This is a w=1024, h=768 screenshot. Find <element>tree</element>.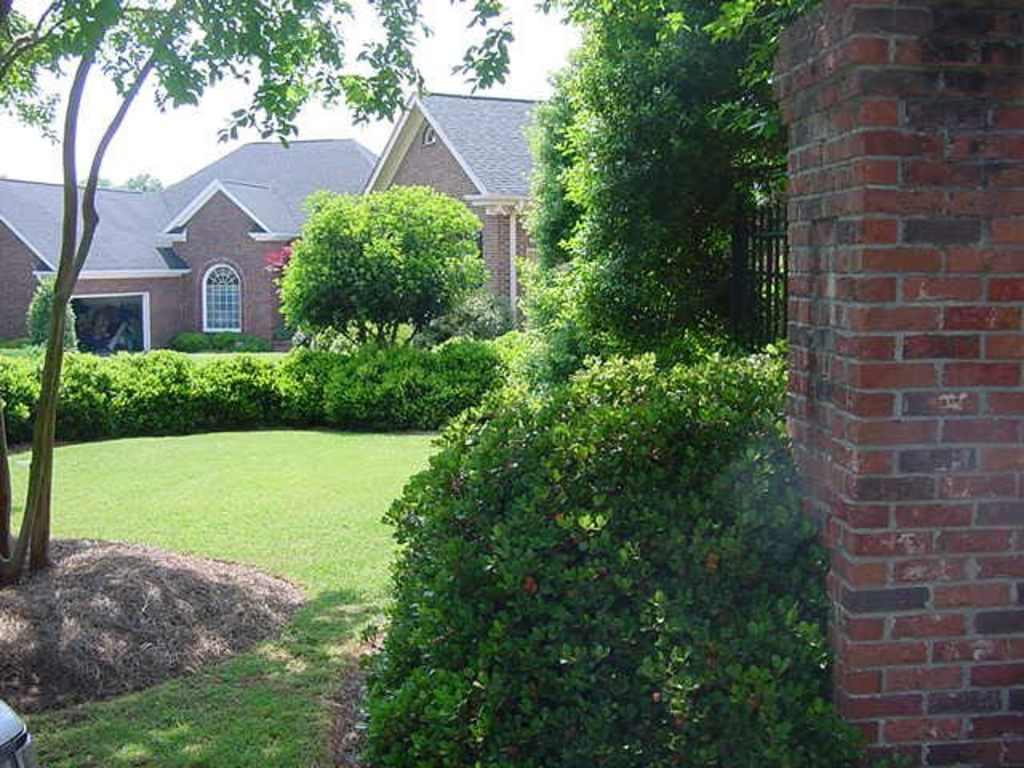
Bounding box: <region>0, 0, 514, 574</region>.
